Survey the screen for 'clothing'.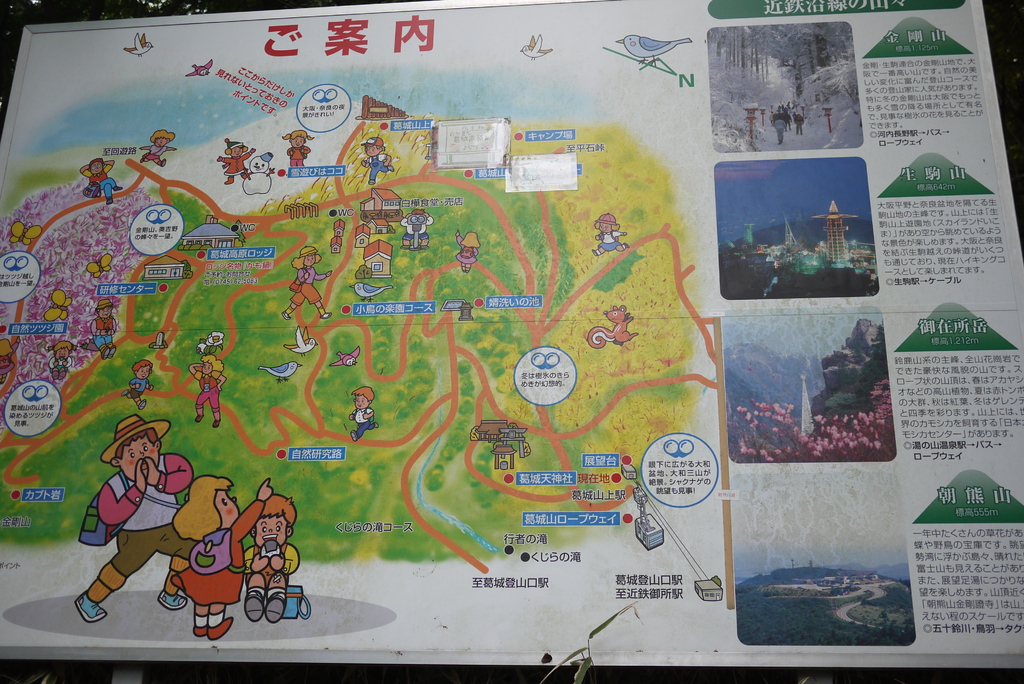
Survey found: <bbox>785, 113, 791, 126</bbox>.
